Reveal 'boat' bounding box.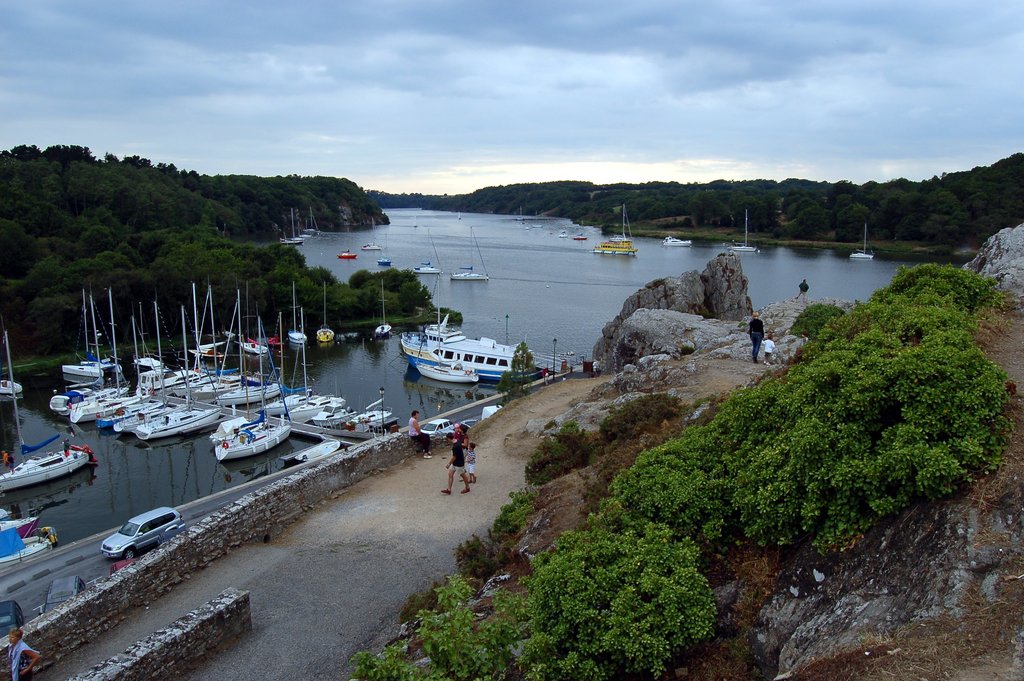
Revealed: (left=287, top=390, right=344, bottom=427).
